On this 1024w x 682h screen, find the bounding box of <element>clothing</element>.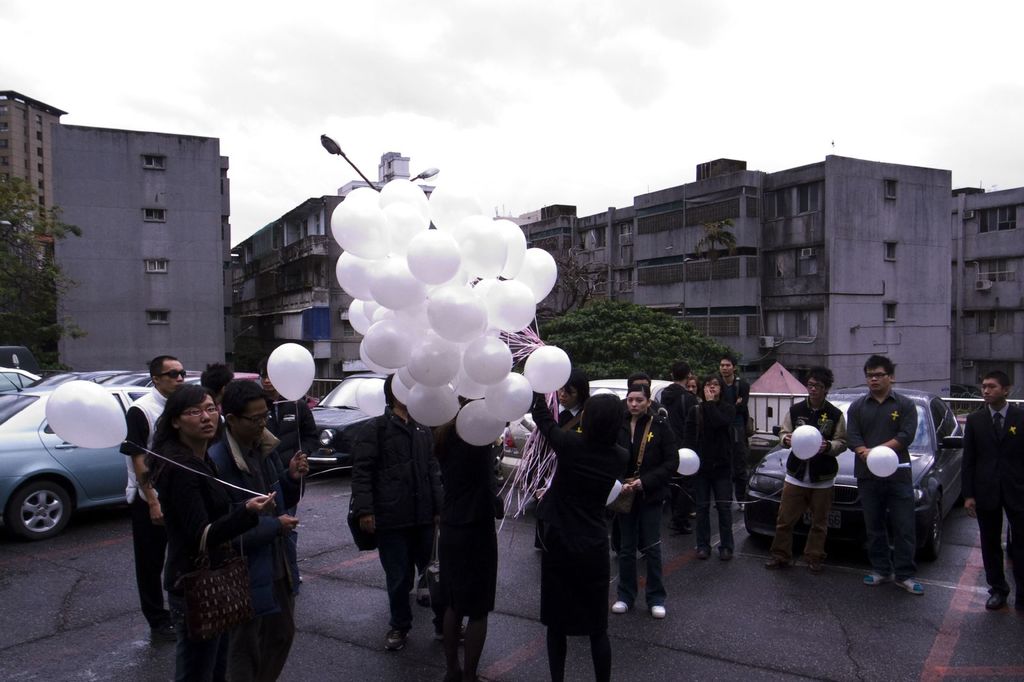
Bounding box: left=662, top=382, right=701, bottom=447.
